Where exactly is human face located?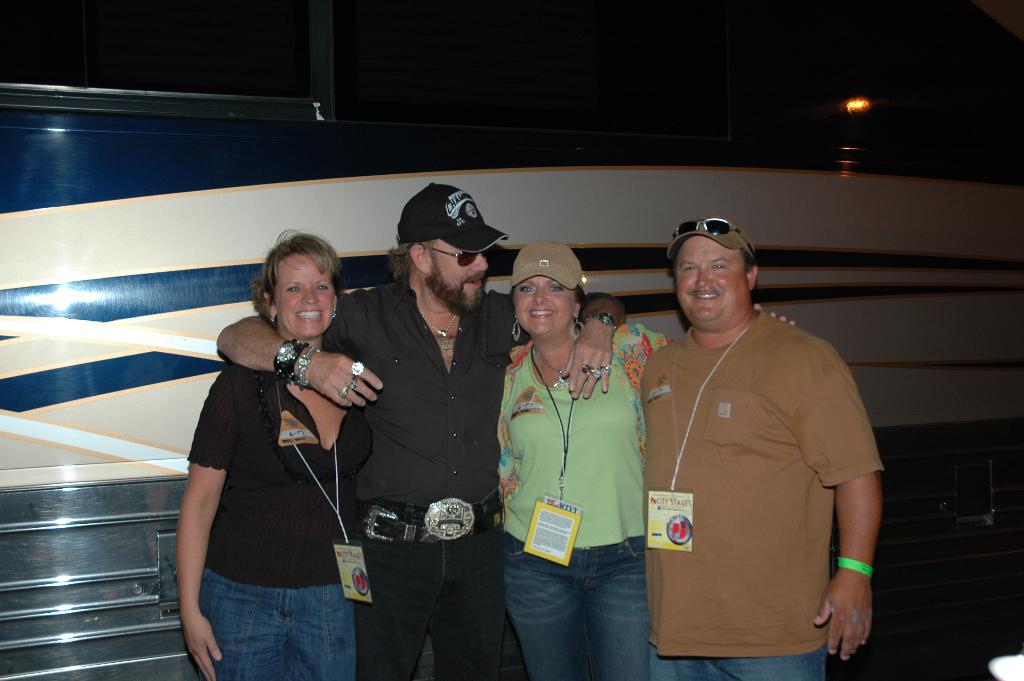
Its bounding box is locate(510, 270, 577, 334).
